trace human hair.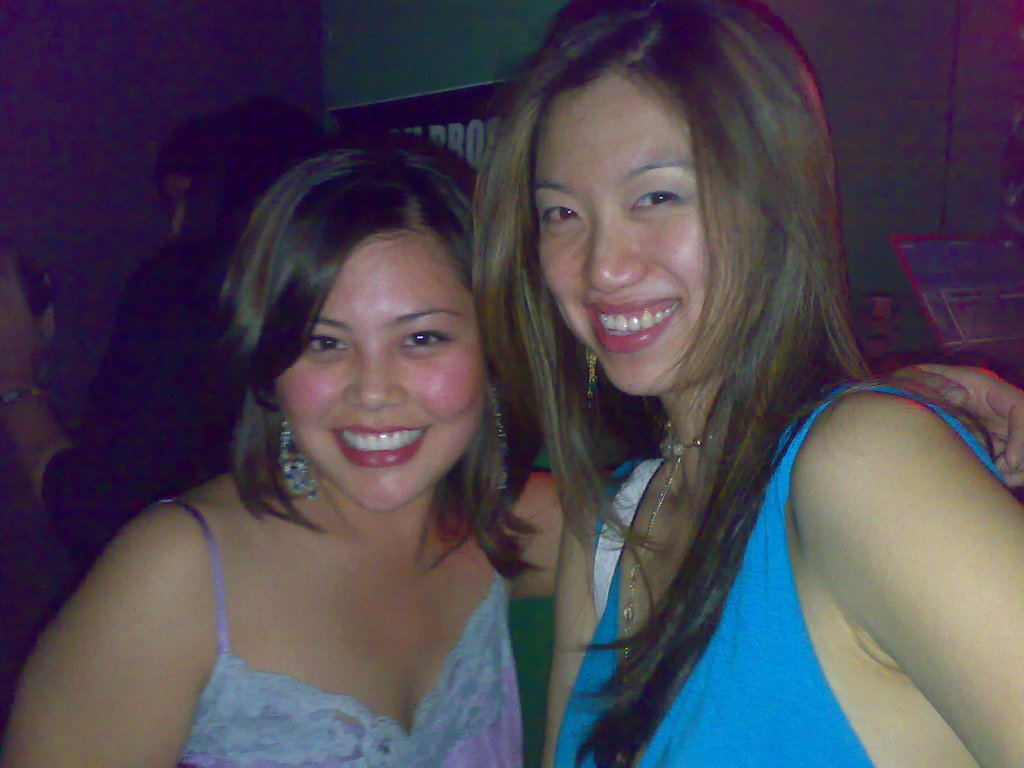
Traced to 461/0/999/767.
